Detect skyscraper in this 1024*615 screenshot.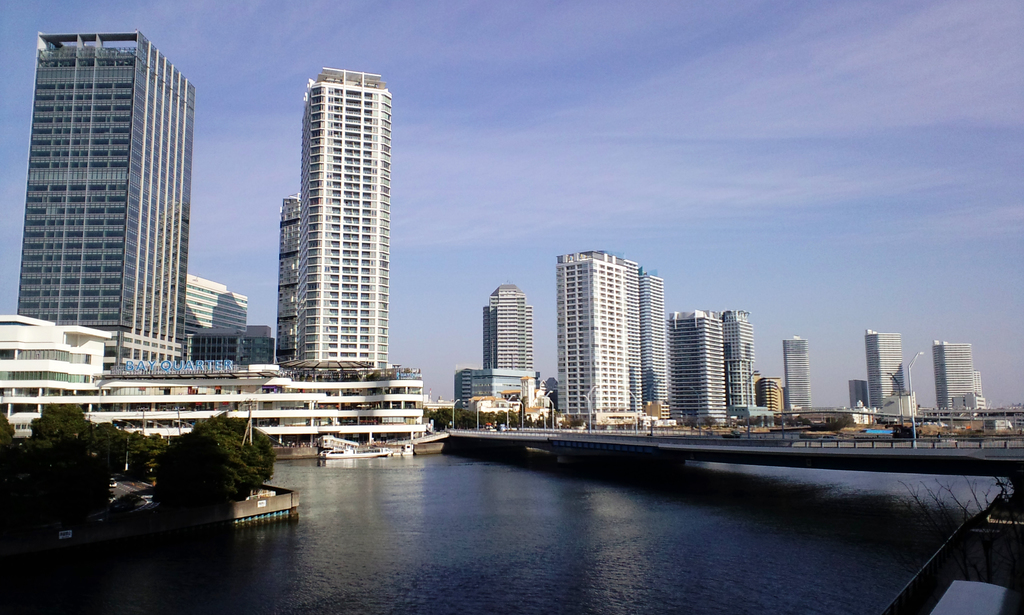
Detection: l=477, t=283, r=534, b=375.
